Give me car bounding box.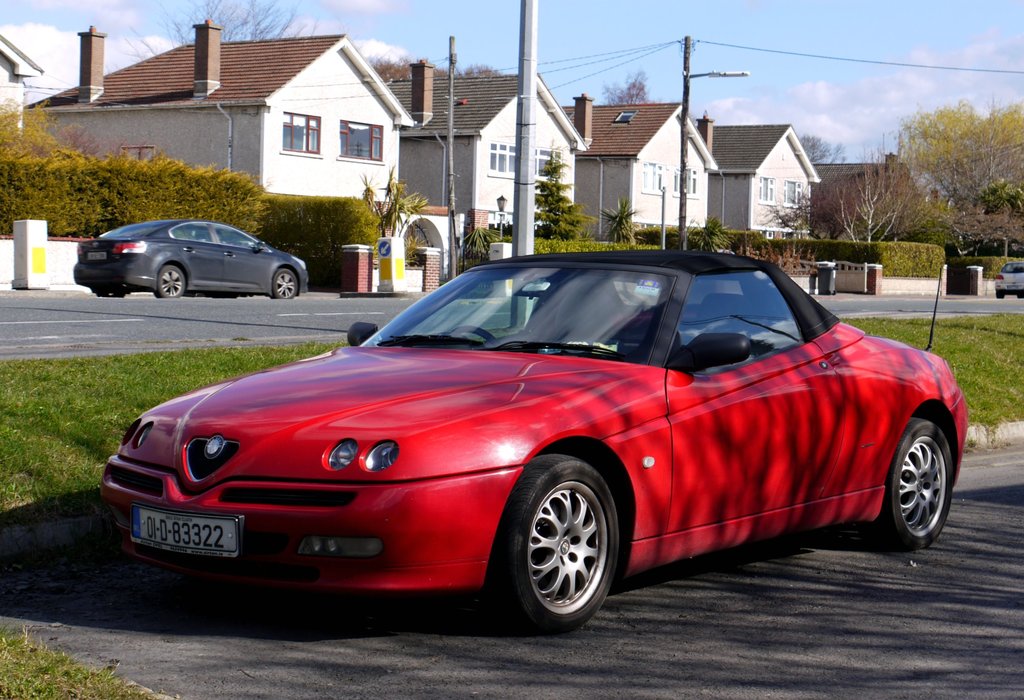
100 249 968 636.
